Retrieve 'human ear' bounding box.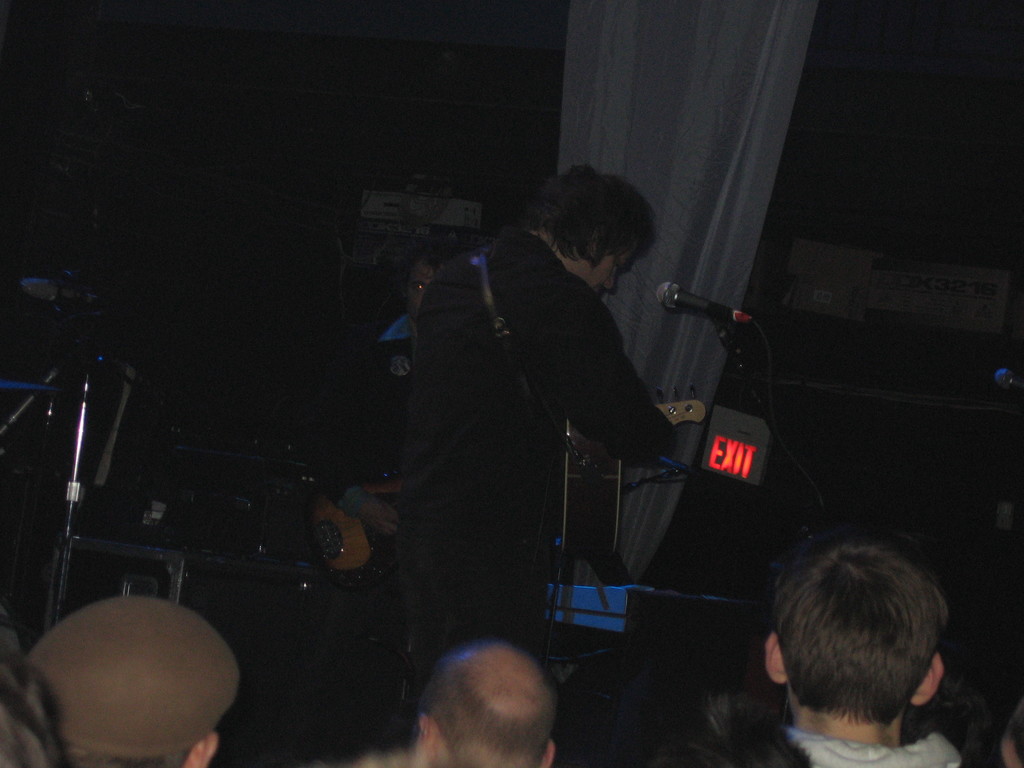
Bounding box: 772,639,785,684.
